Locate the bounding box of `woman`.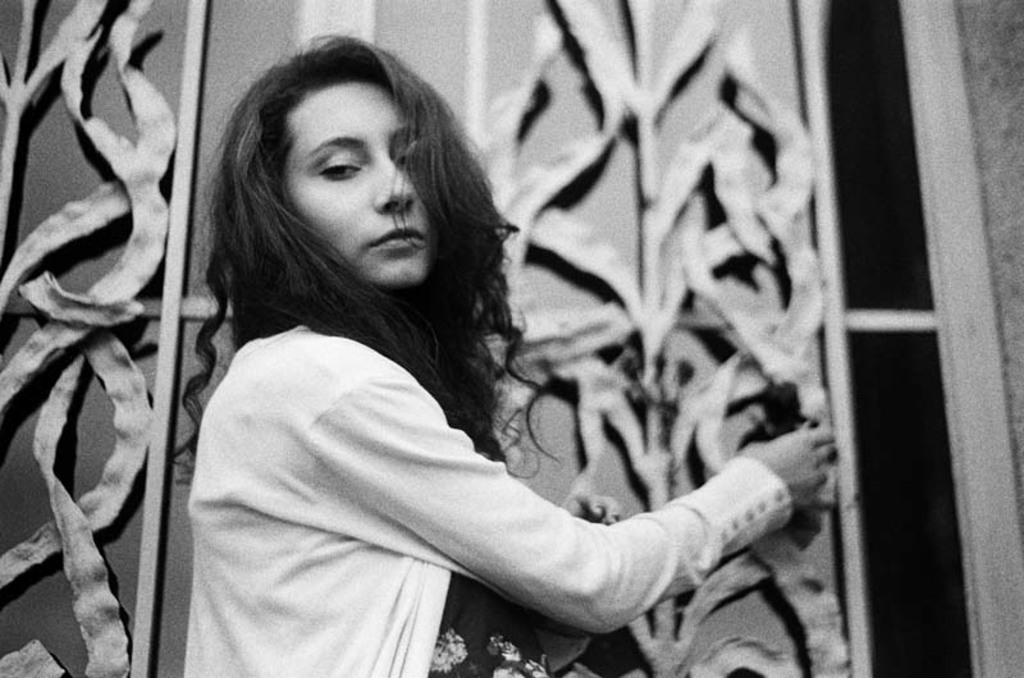
Bounding box: (187,33,838,677).
